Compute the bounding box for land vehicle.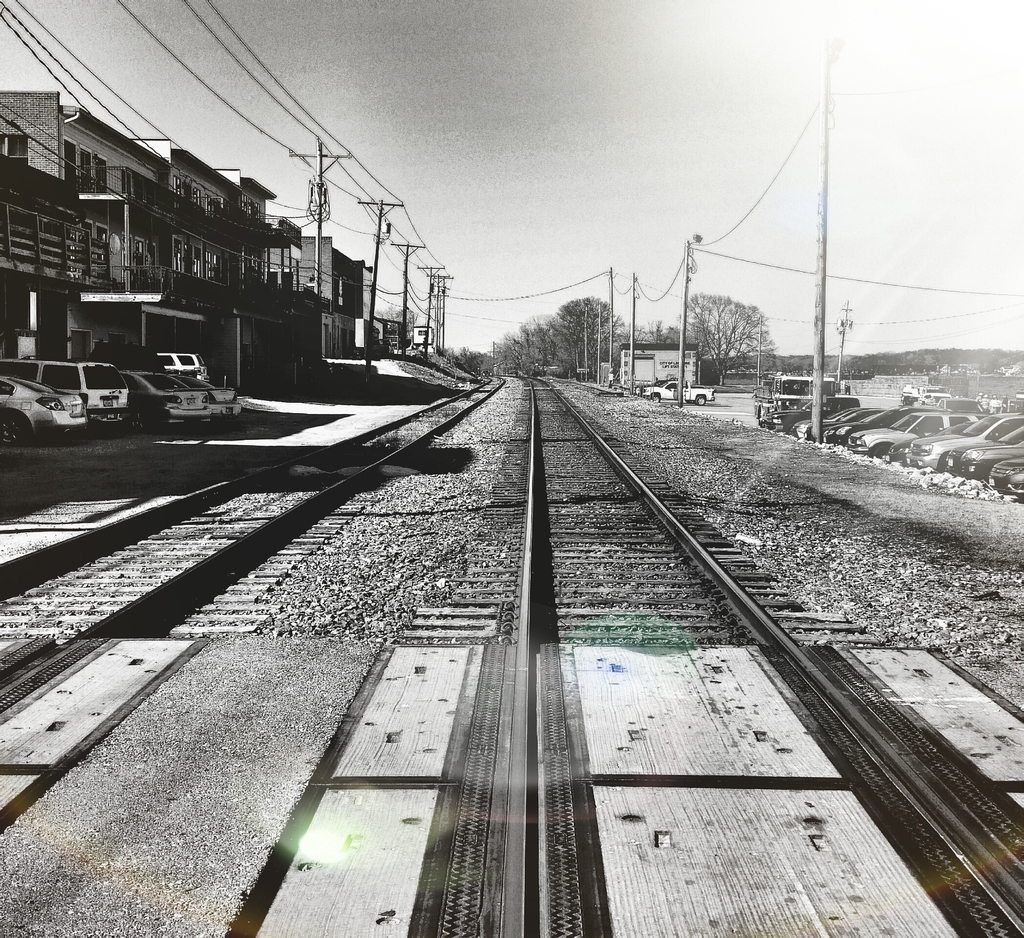
<box>807,408,877,435</box>.
